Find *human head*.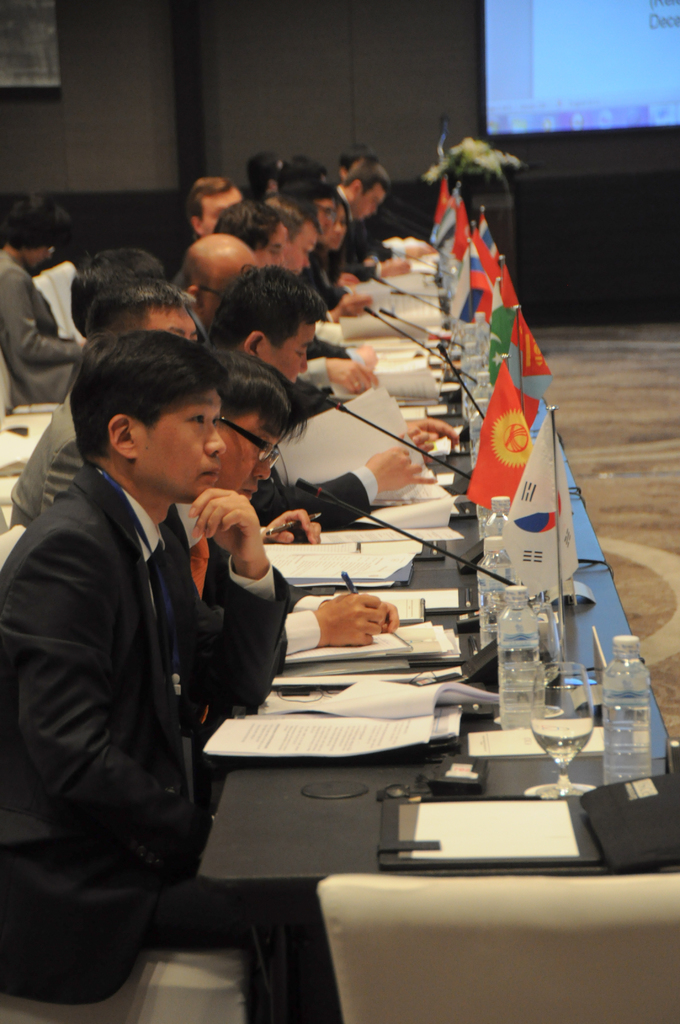
86,275,200,342.
